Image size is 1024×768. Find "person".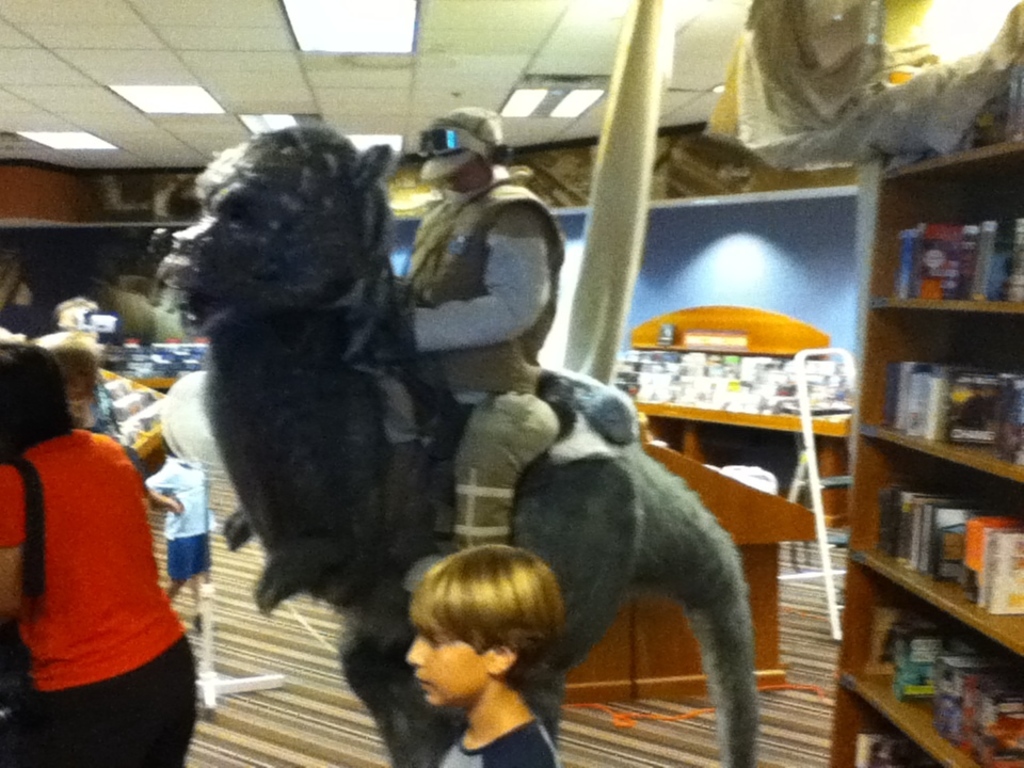
397, 111, 575, 546.
